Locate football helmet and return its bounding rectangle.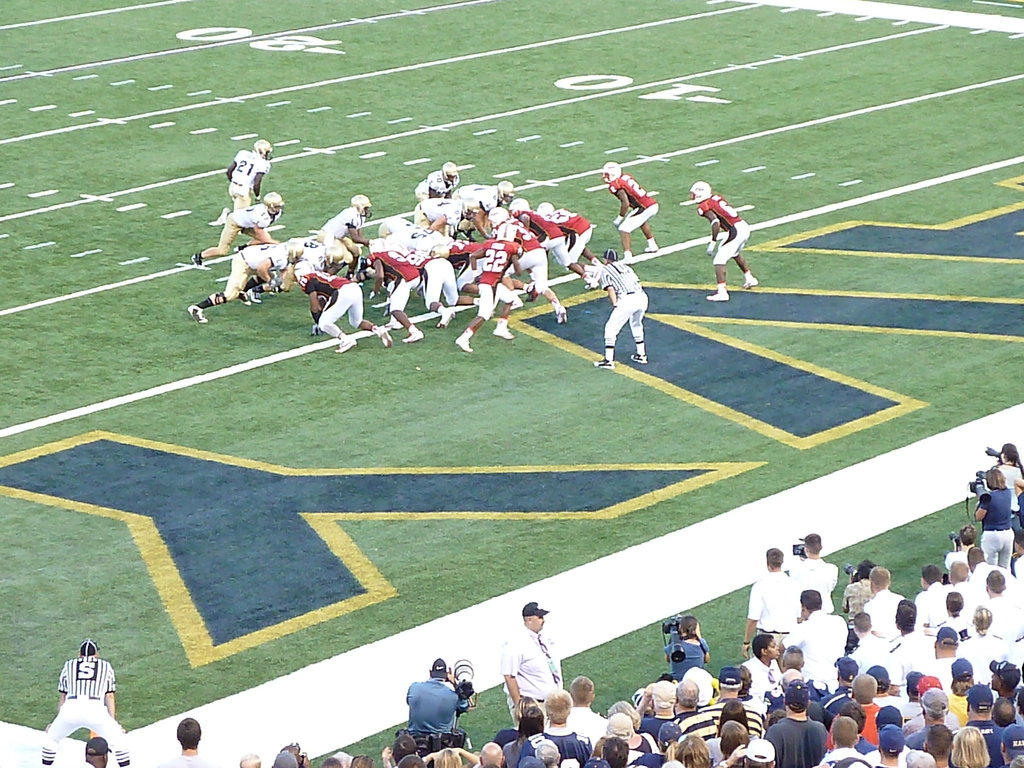
crop(495, 176, 516, 205).
